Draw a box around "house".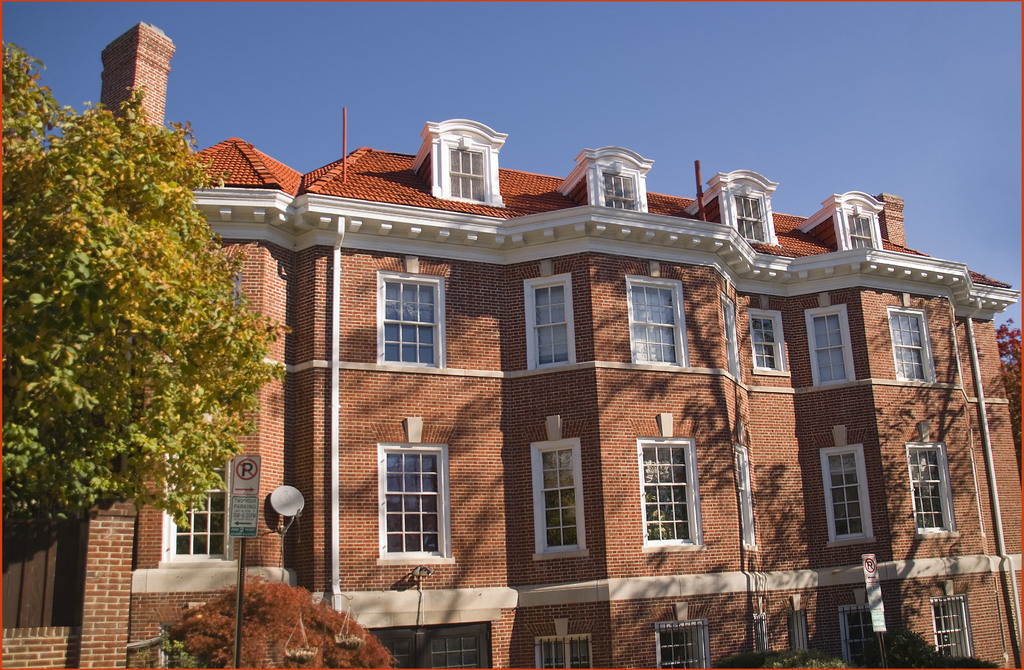
Rect(164, 83, 997, 646).
